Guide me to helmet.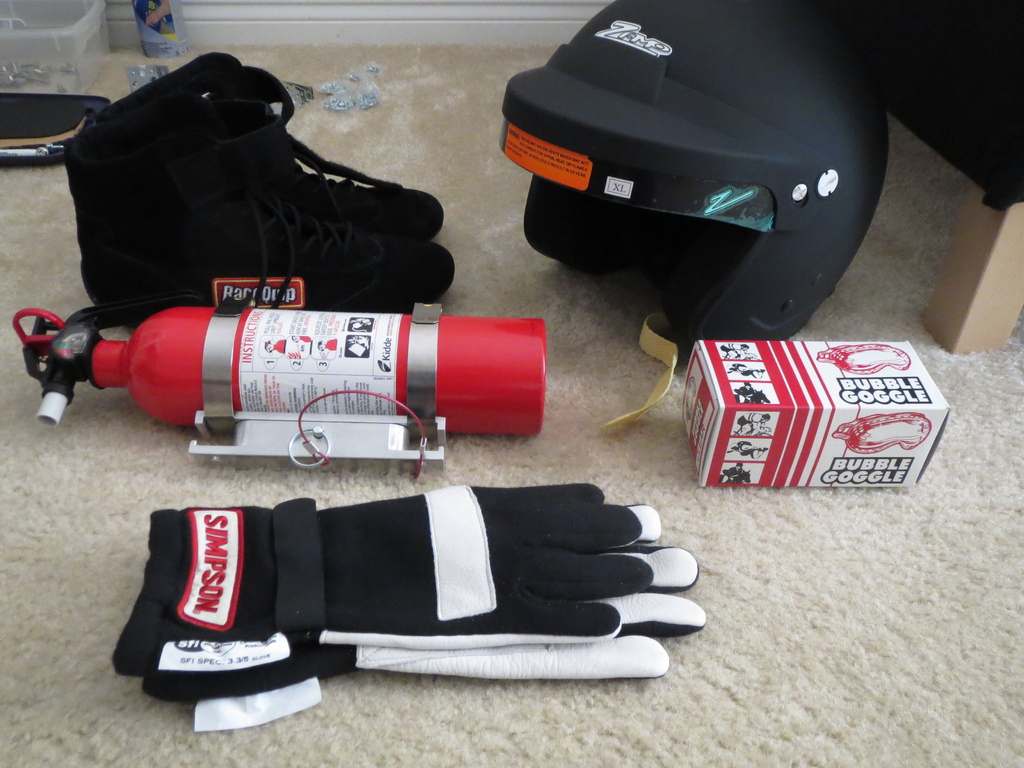
Guidance: select_region(496, 4, 893, 430).
